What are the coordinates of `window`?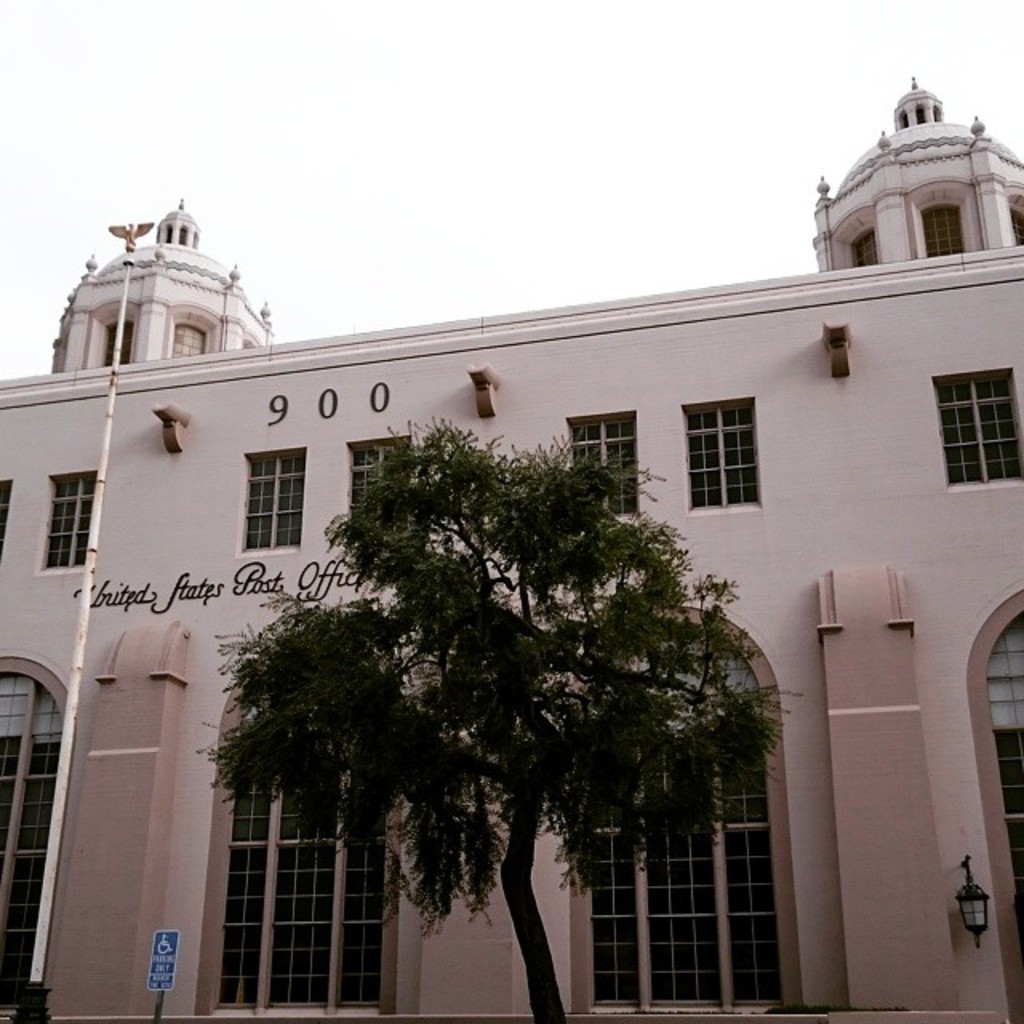
[left=925, top=376, right=1022, bottom=483].
